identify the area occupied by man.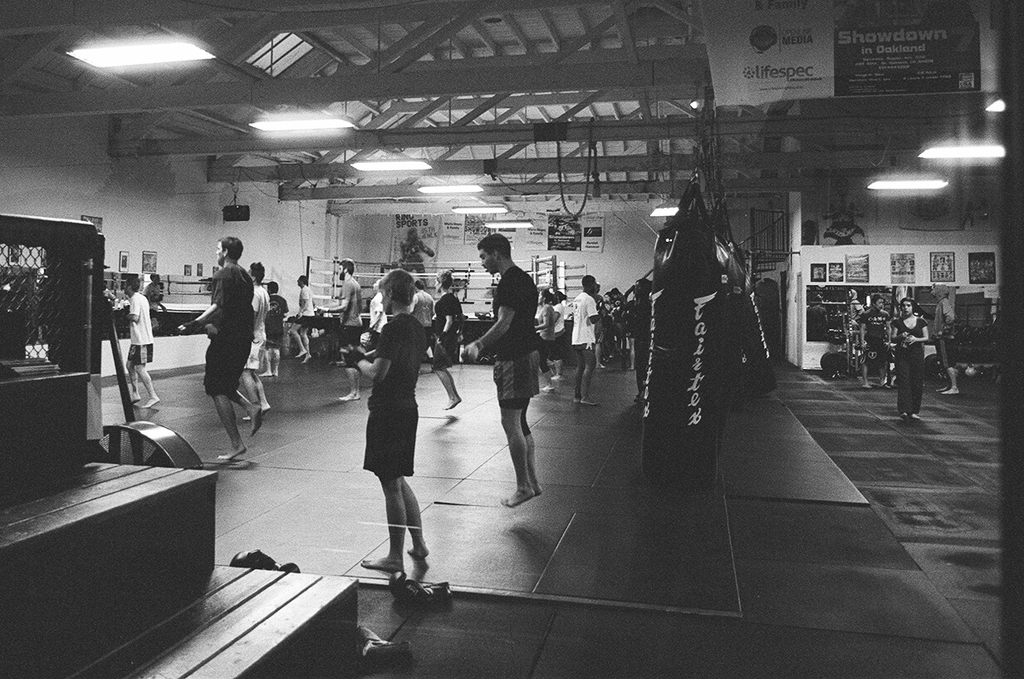
Area: bbox(571, 277, 600, 405).
